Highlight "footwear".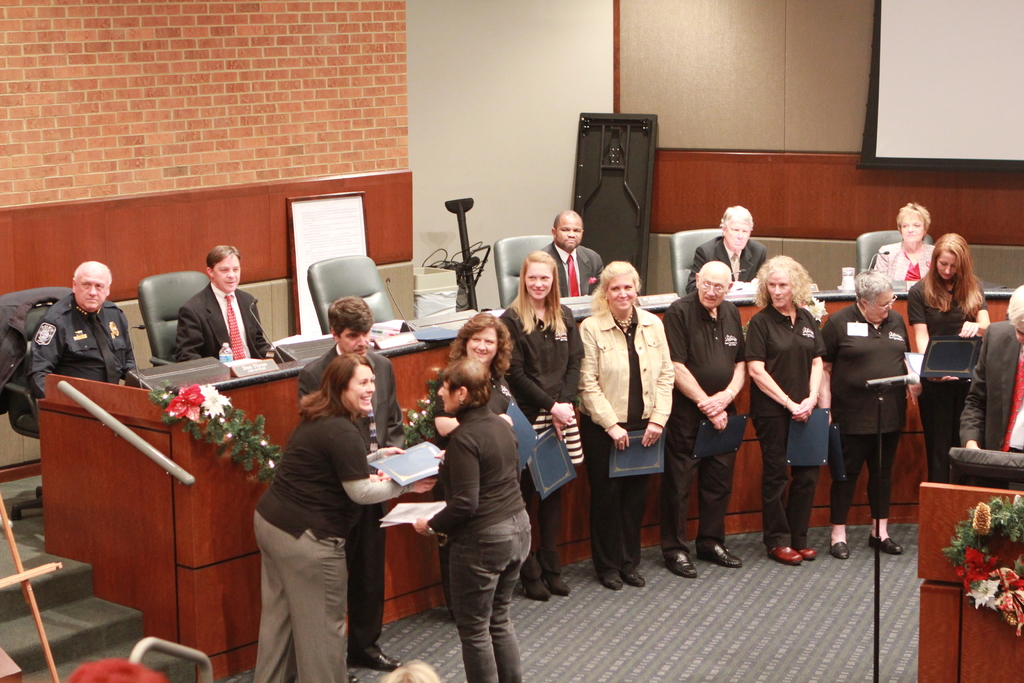
Highlighted region: (620, 565, 642, 588).
